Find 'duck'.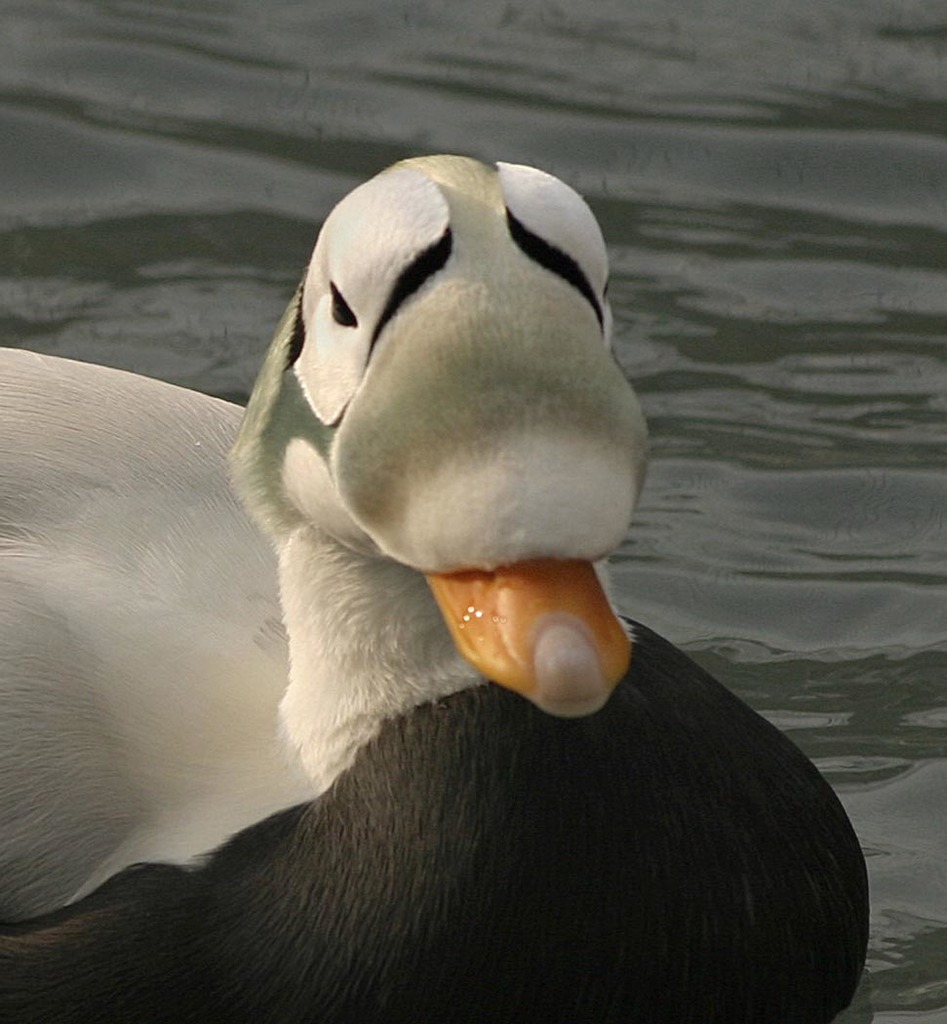
left=66, top=169, right=845, bottom=1023.
